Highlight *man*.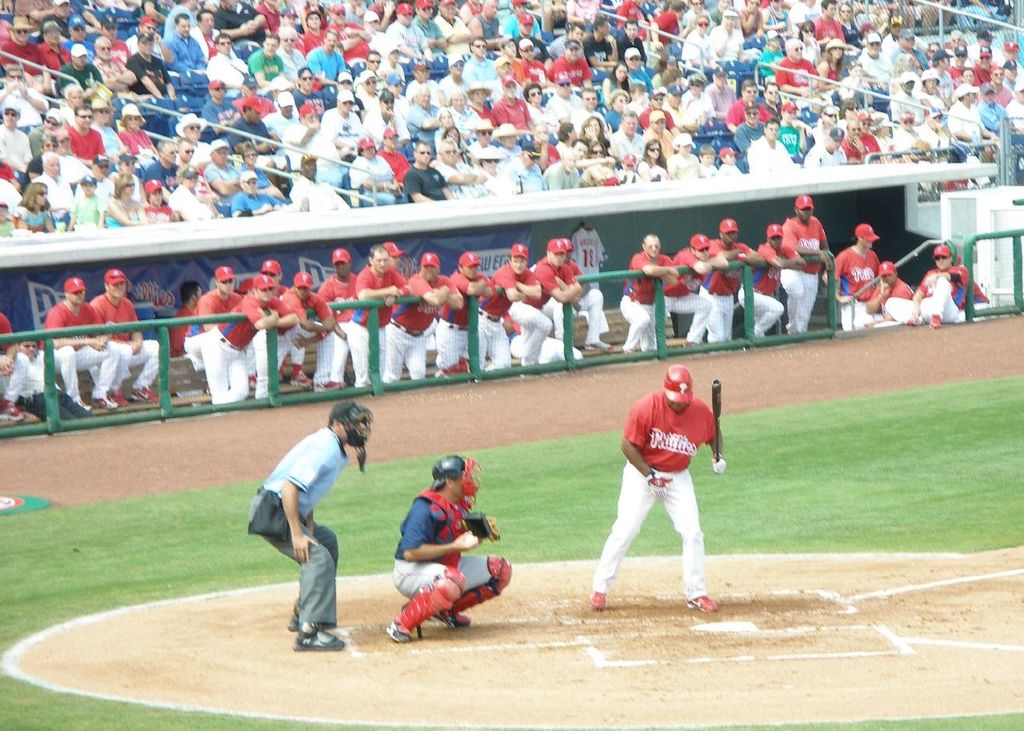
Highlighted region: x1=622 y1=48 x2=656 y2=96.
